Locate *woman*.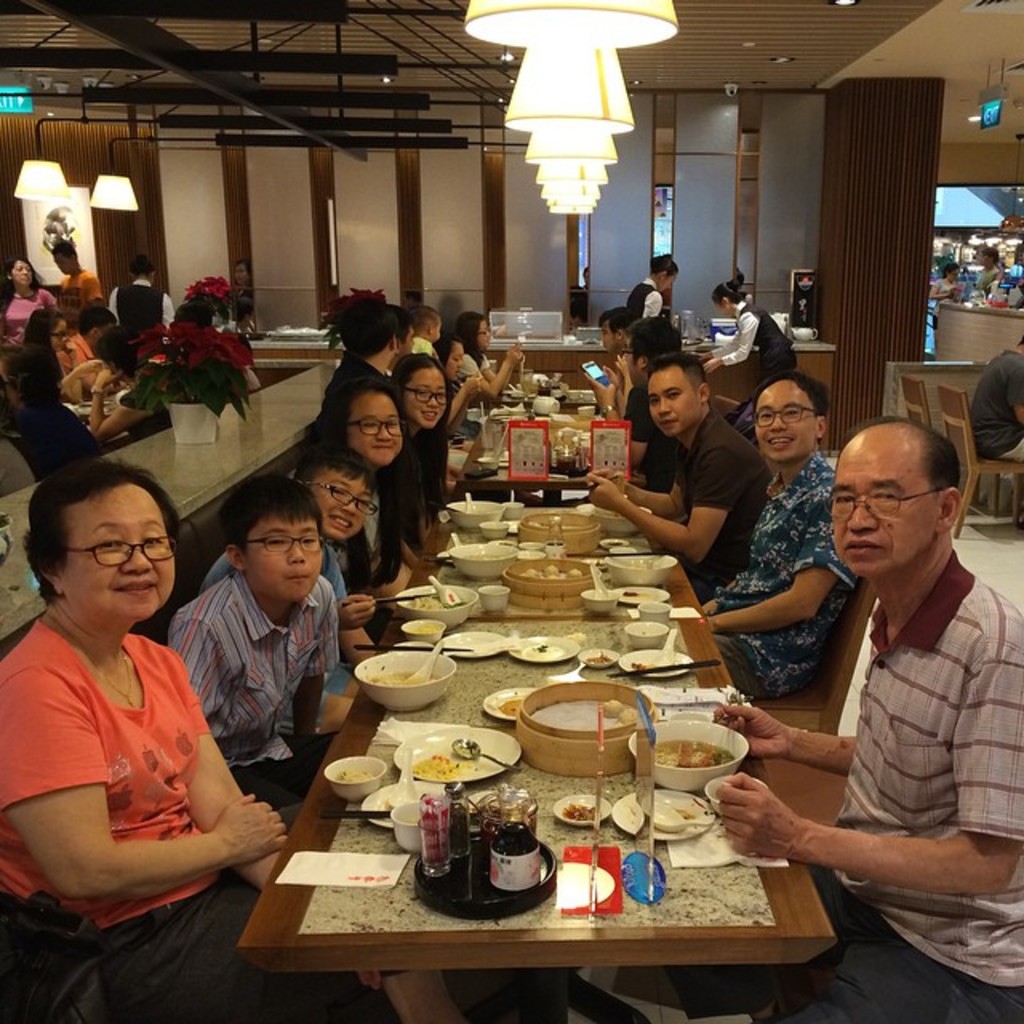
Bounding box: l=13, t=306, r=86, b=426.
